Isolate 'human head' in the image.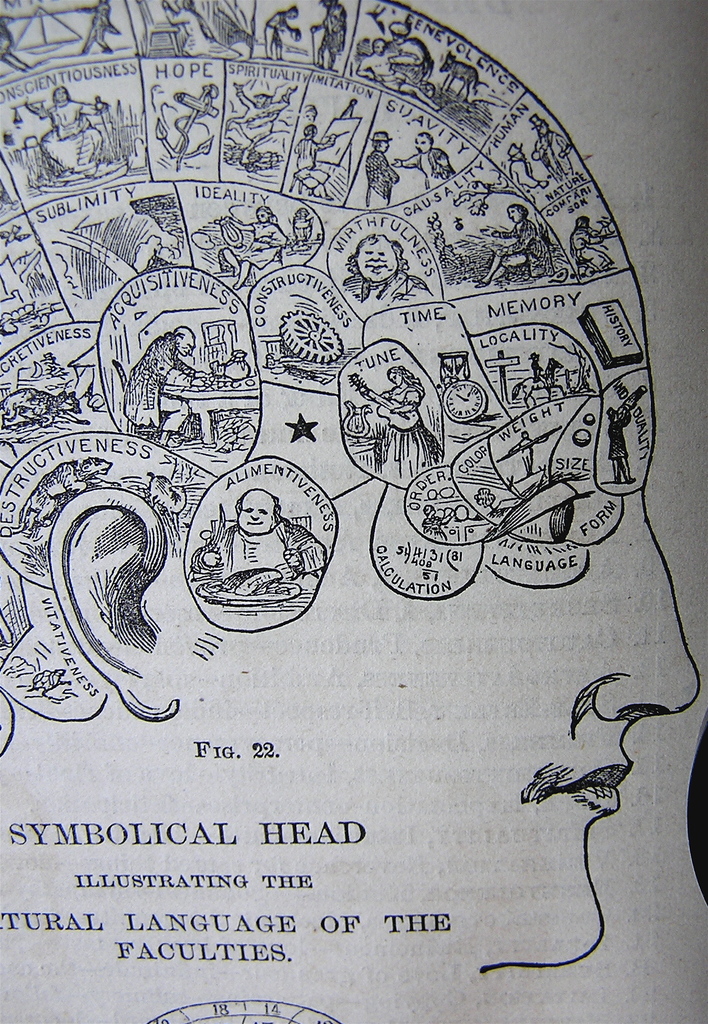
Isolated region: x1=256 y1=205 x2=273 y2=223.
